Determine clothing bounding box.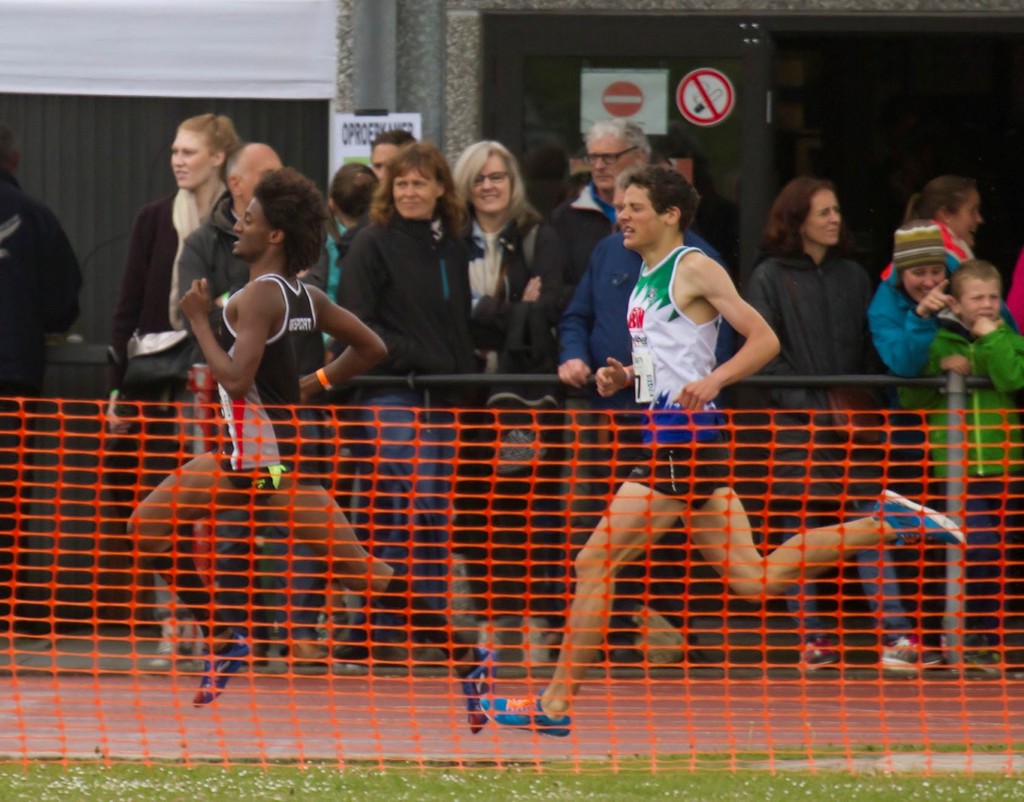
Determined: (left=922, top=287, right=1016, bottom=472).
